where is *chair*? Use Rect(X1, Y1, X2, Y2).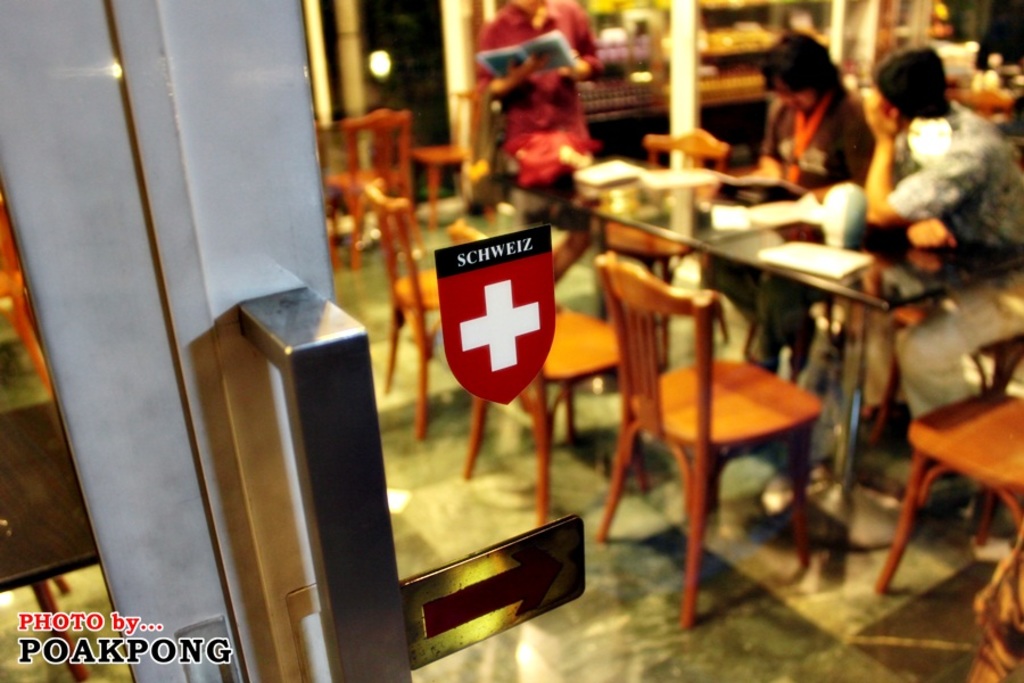
Rect(592, 255, 816, 639).
